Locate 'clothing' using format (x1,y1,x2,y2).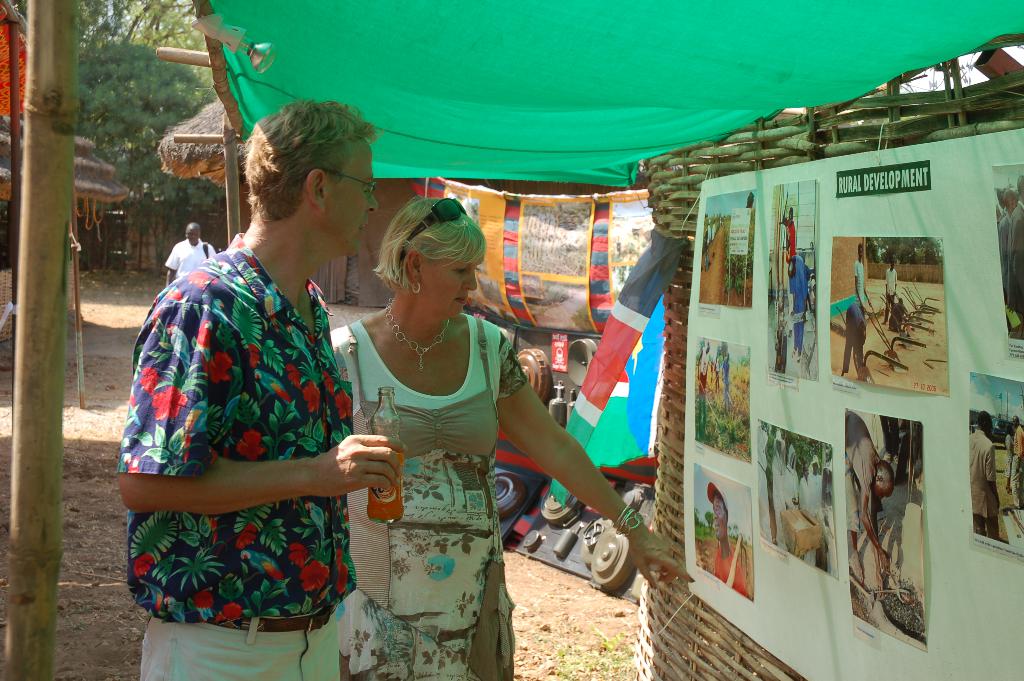
(711,489,733,550).
